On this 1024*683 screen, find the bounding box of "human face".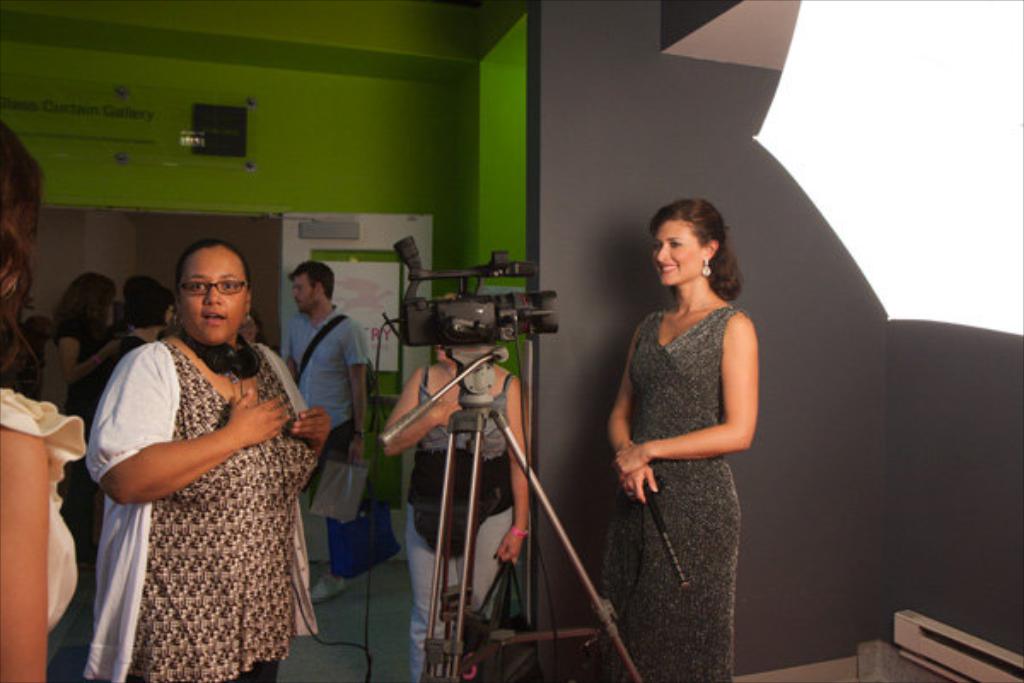
Bounding box: region(172, 248, 251, 343).
